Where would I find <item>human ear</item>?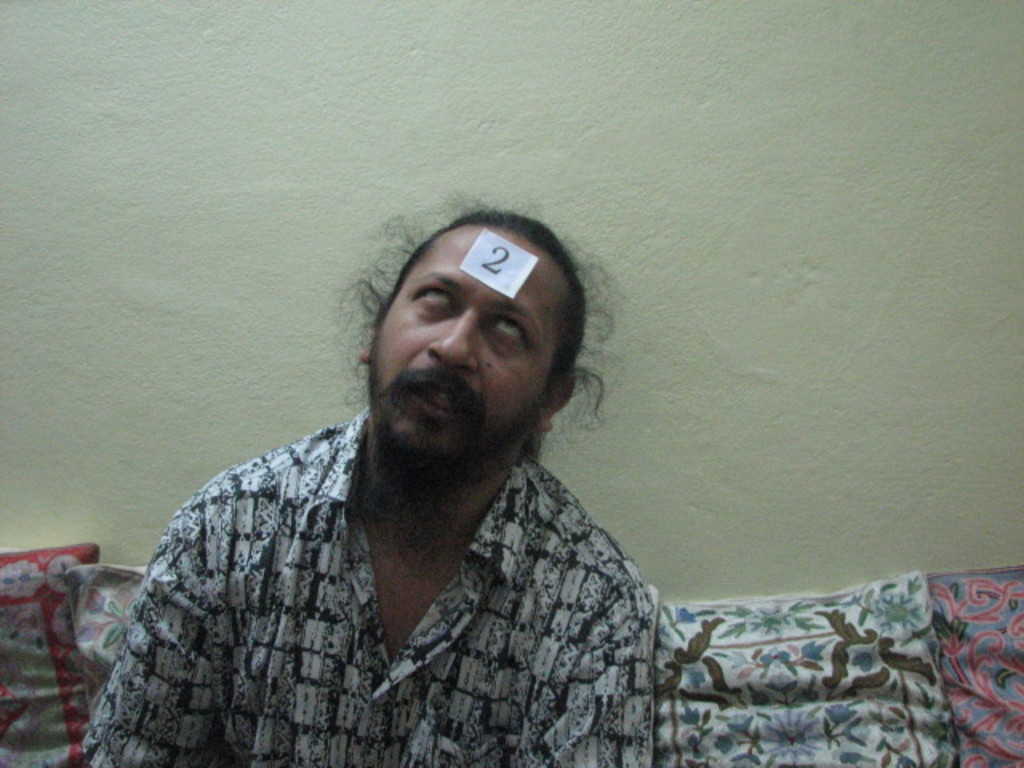
At x1=357, y1=344, x2=374, y2=362.
